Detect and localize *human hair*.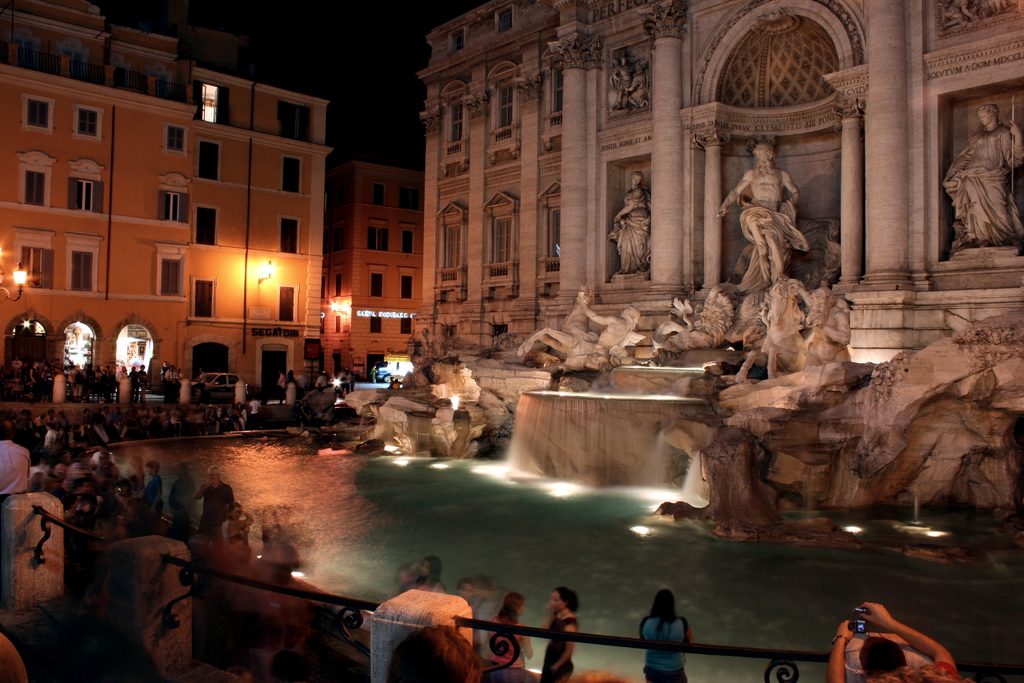
Localized at bbox(645, 587, 678, 650).
